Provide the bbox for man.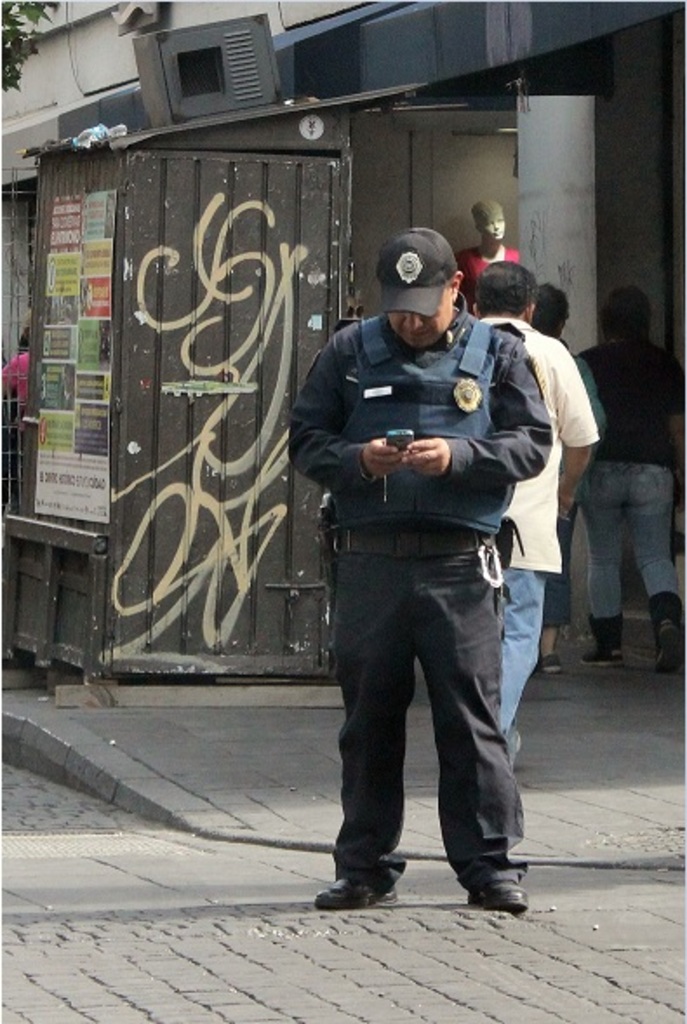
box=[271, 231, 581, 902].
